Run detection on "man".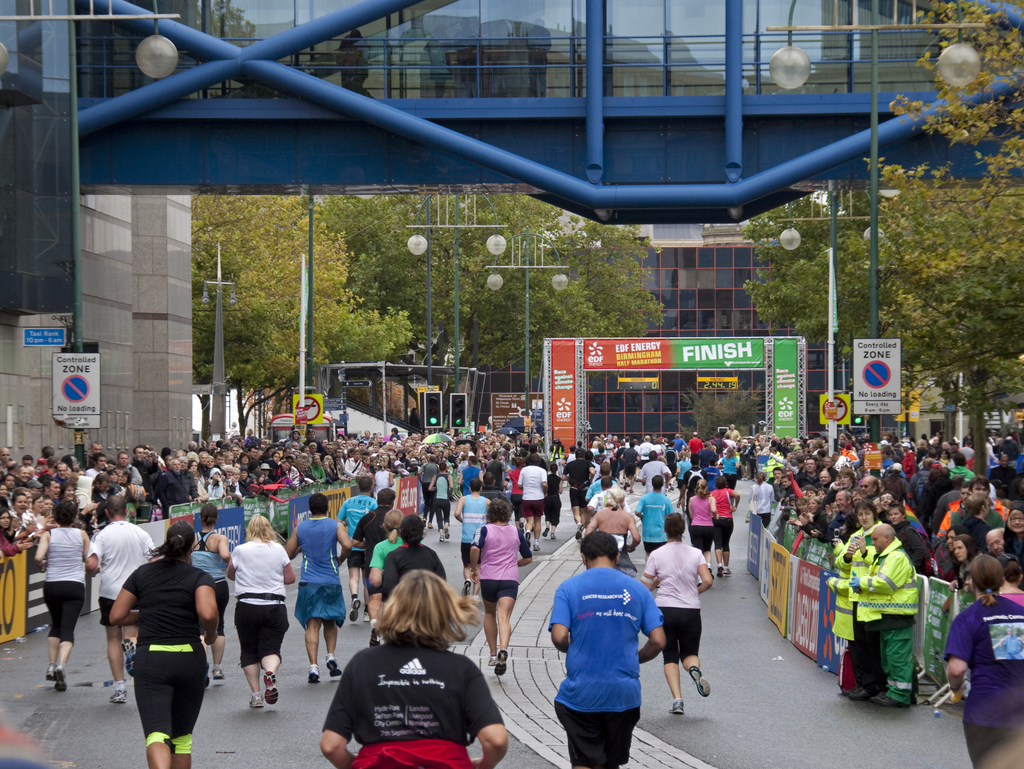
Result: bbox=[705, 457, 722, 490].
